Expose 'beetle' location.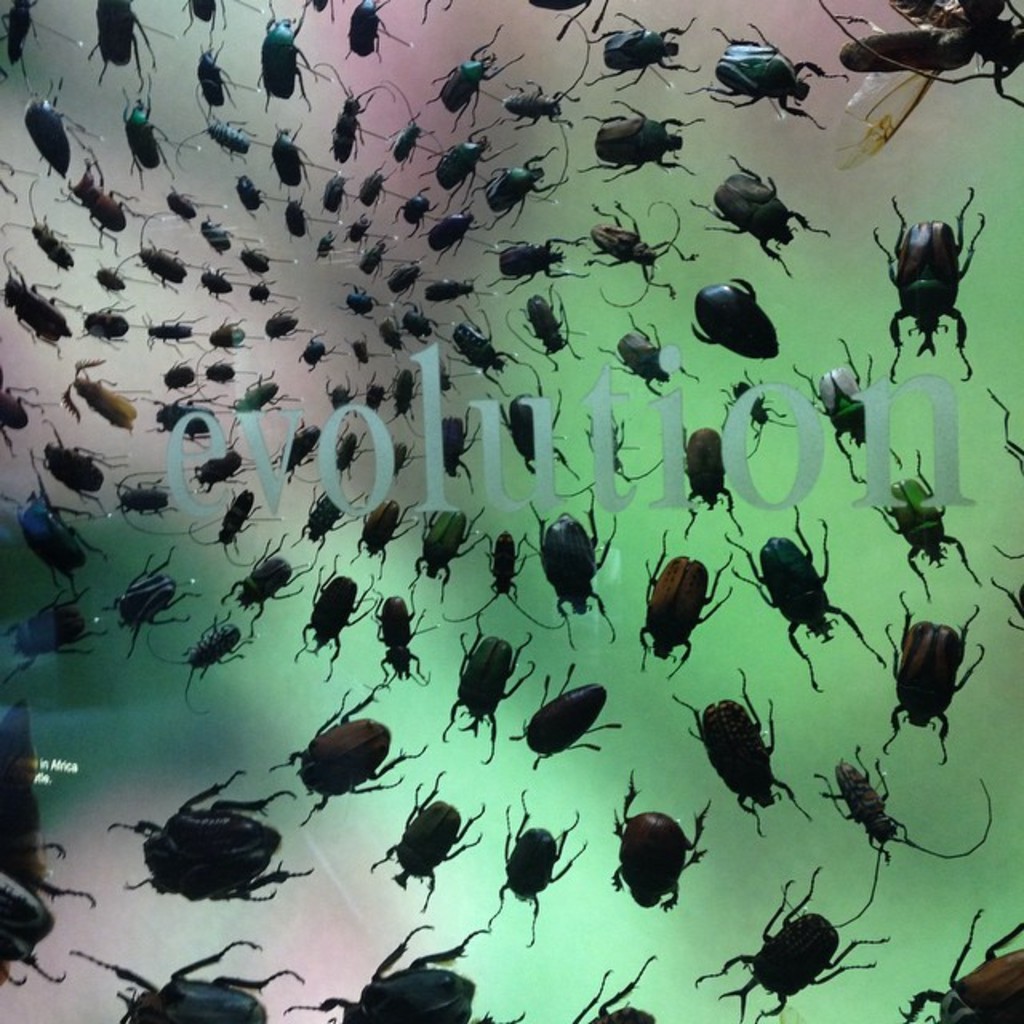
Exposed at x1=530 y1=486 x2=618 y2=651.
